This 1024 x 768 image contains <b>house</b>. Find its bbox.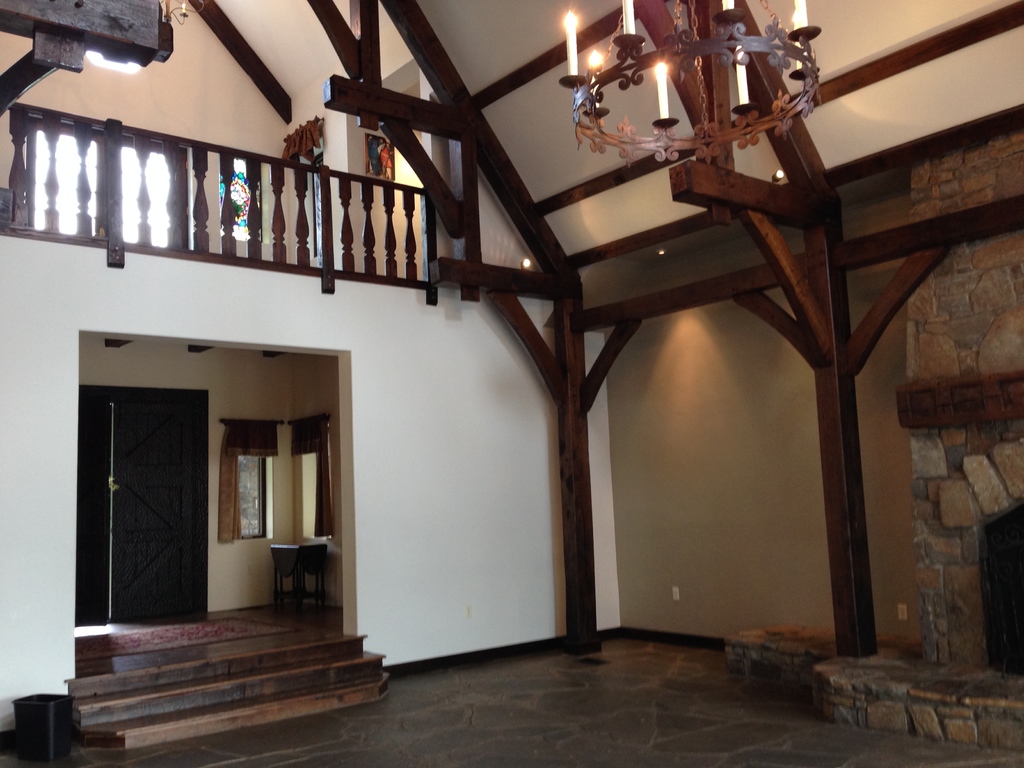
bbox(0, 0, 1023, 767).
